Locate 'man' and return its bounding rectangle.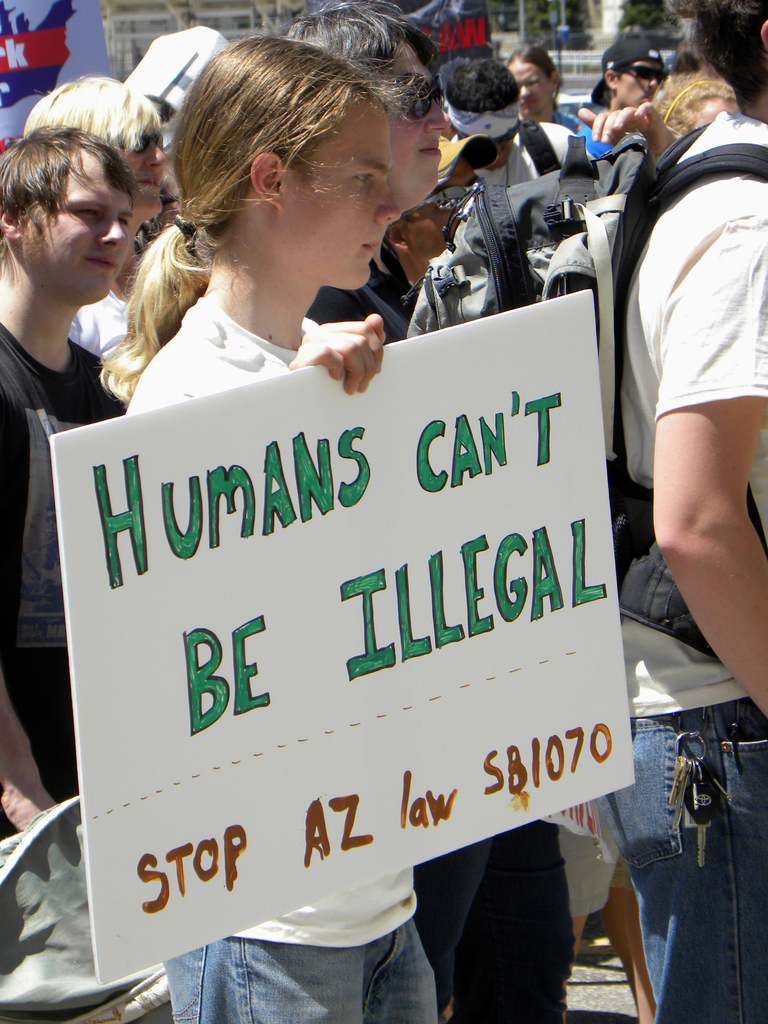
bbox=(0, 123, 142, 840).
